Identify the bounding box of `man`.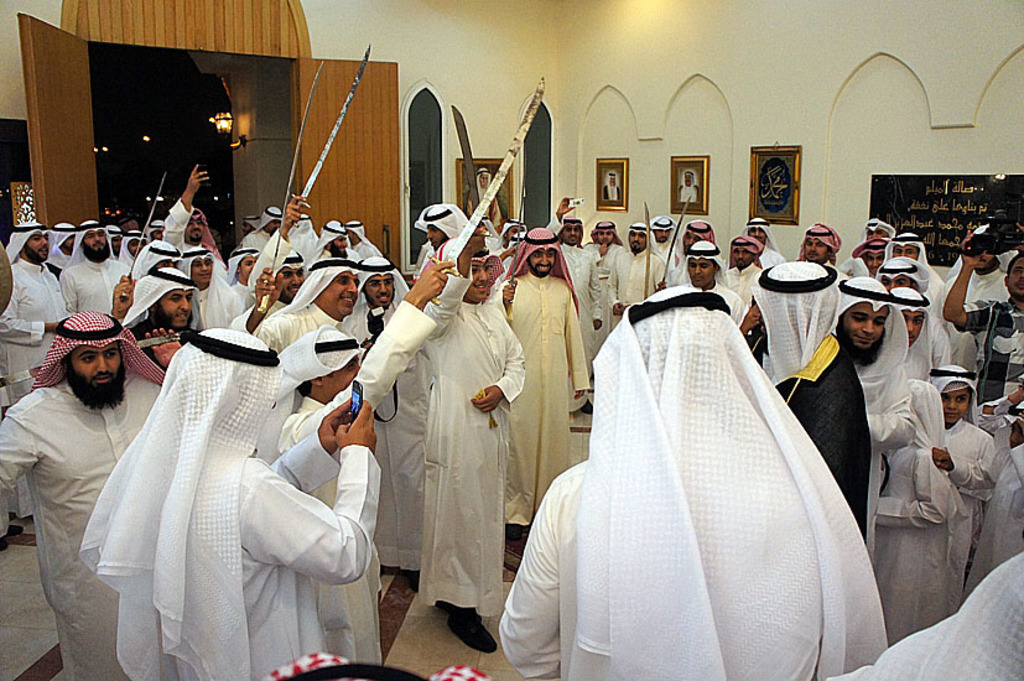
detection(679, 171, 700, 203).
